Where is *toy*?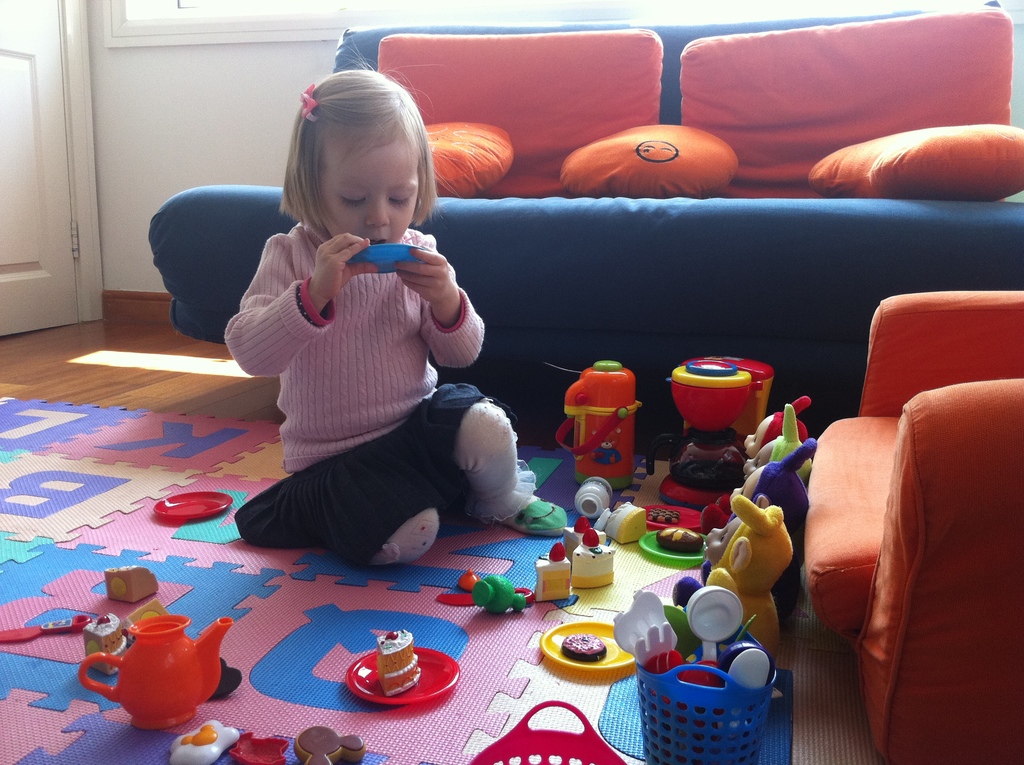
<region>639, 531, 712, 565</region>.
